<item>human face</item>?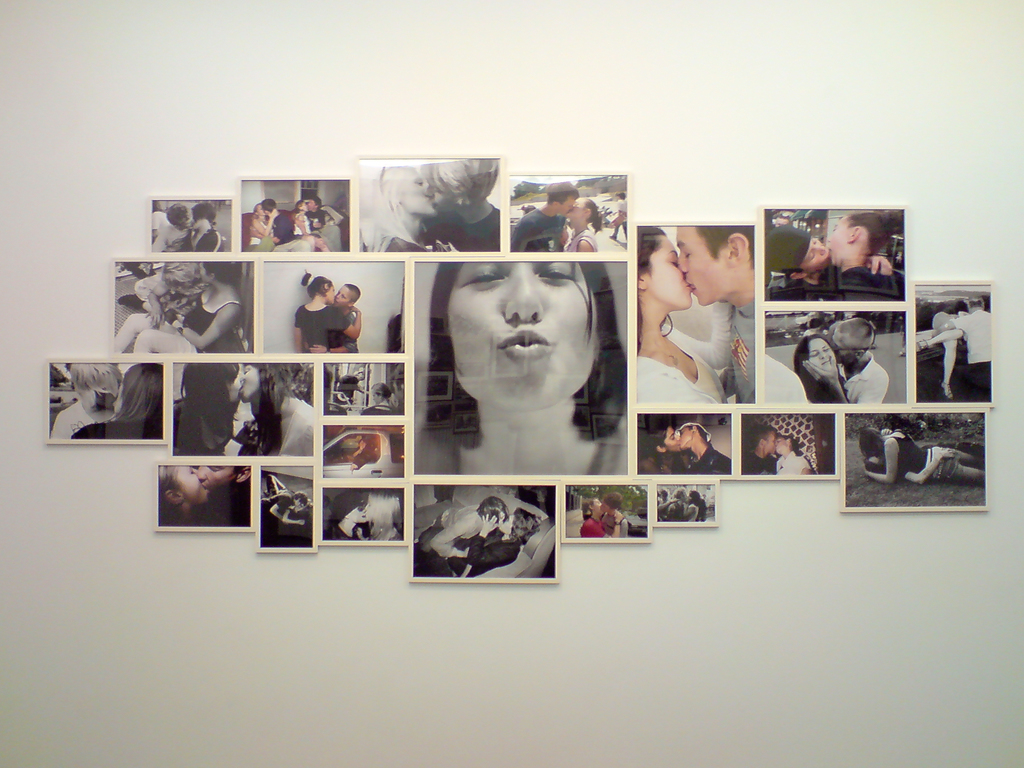
[left=449, top=257, right=602, bottom=410]
